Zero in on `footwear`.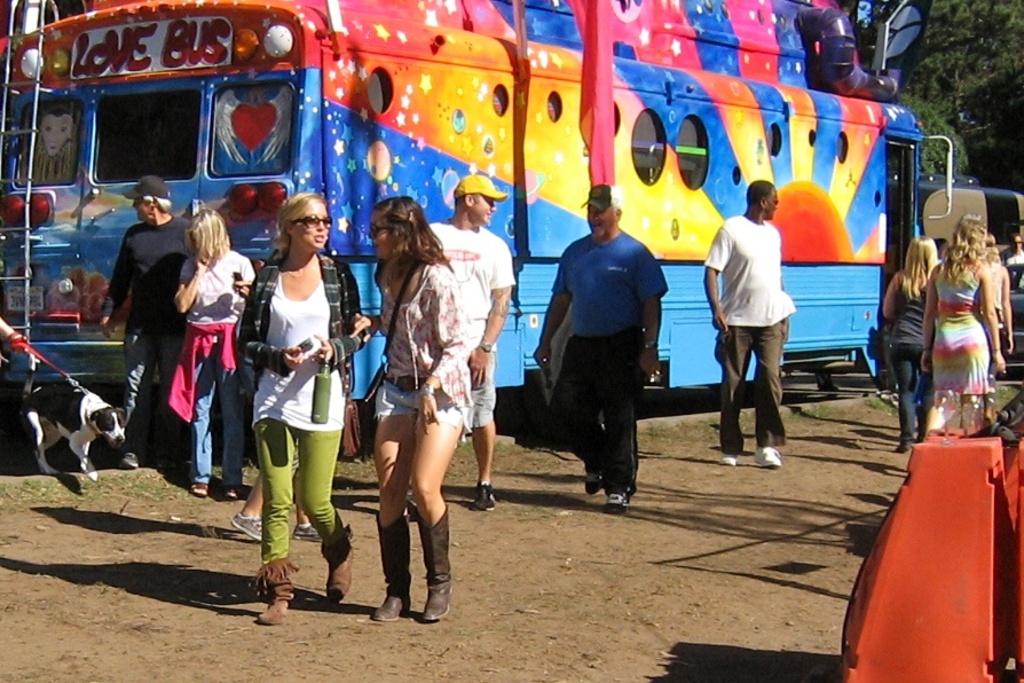
Zeroed in: <region>226, 510, 262, 544</region>.
